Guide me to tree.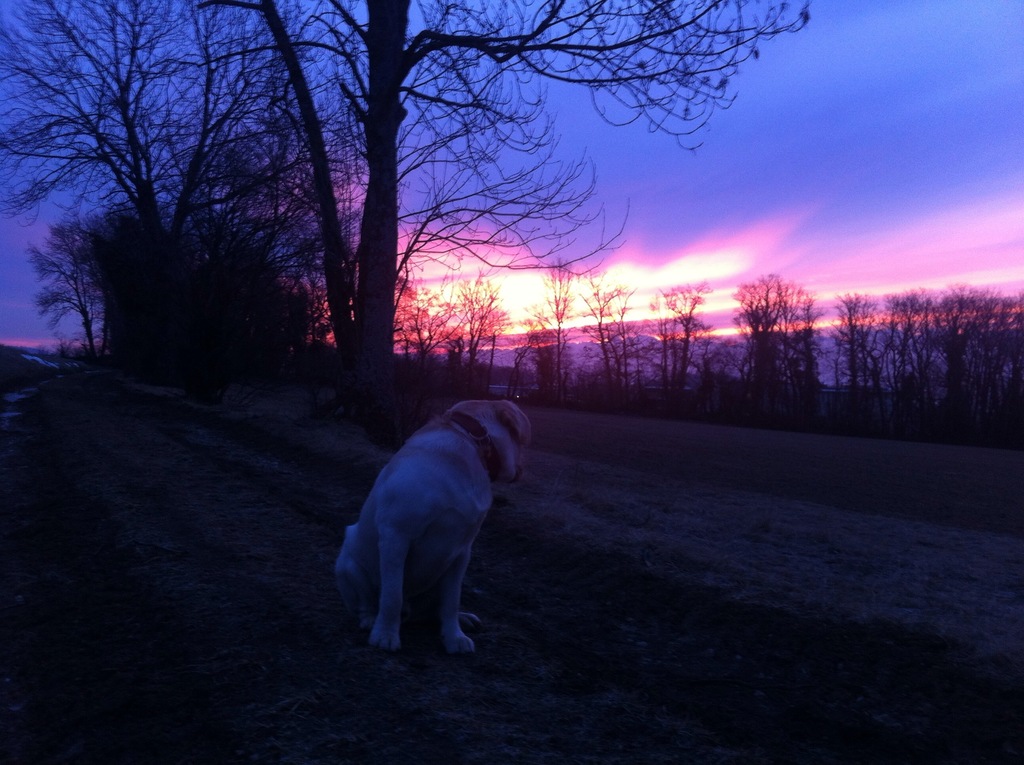
Guidance: region(514, 257, 588, 398).
